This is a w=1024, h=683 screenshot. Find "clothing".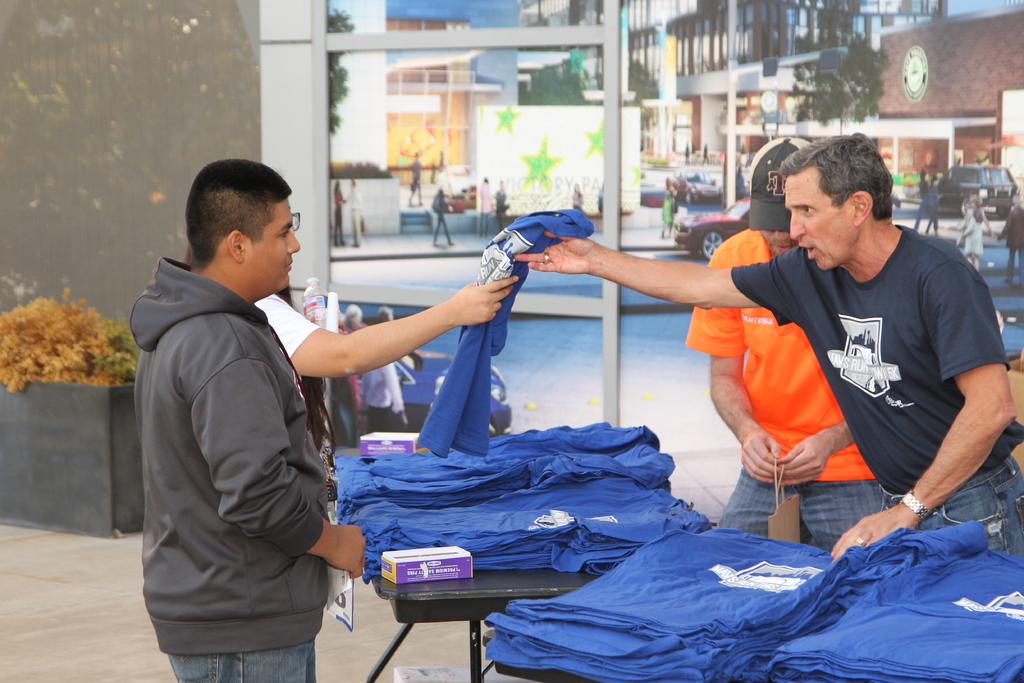
Bounding box: 122, 254, 344, 682.
